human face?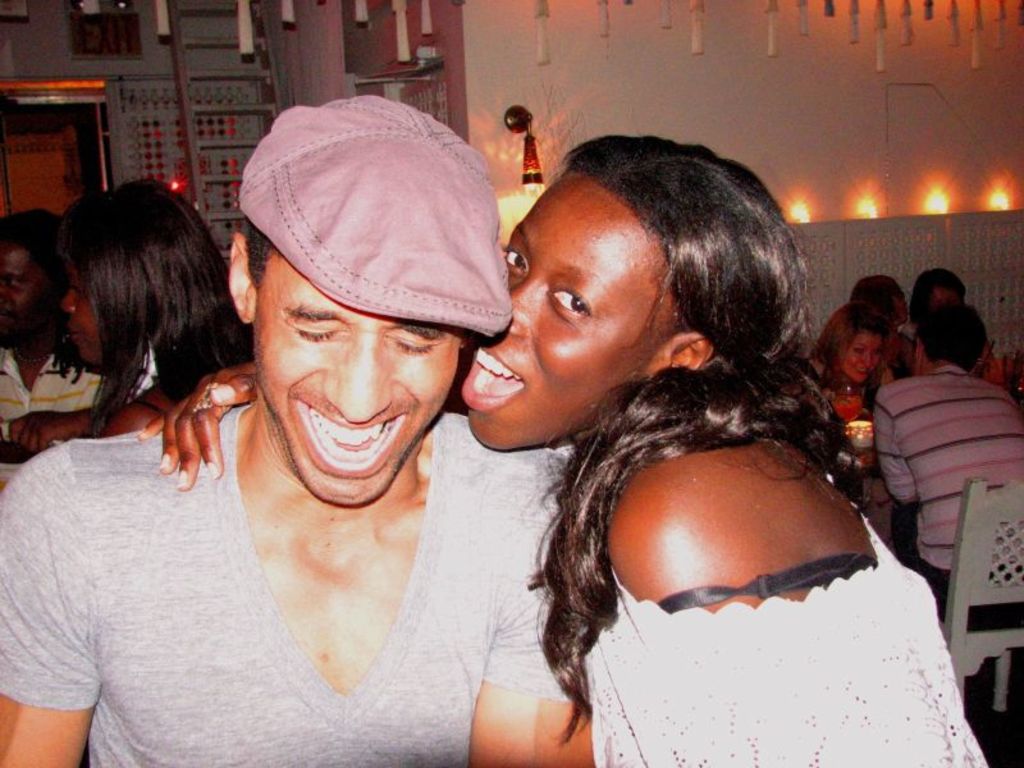
{"left": 847, "top": 334, "right": 882, "bottom": 384}
